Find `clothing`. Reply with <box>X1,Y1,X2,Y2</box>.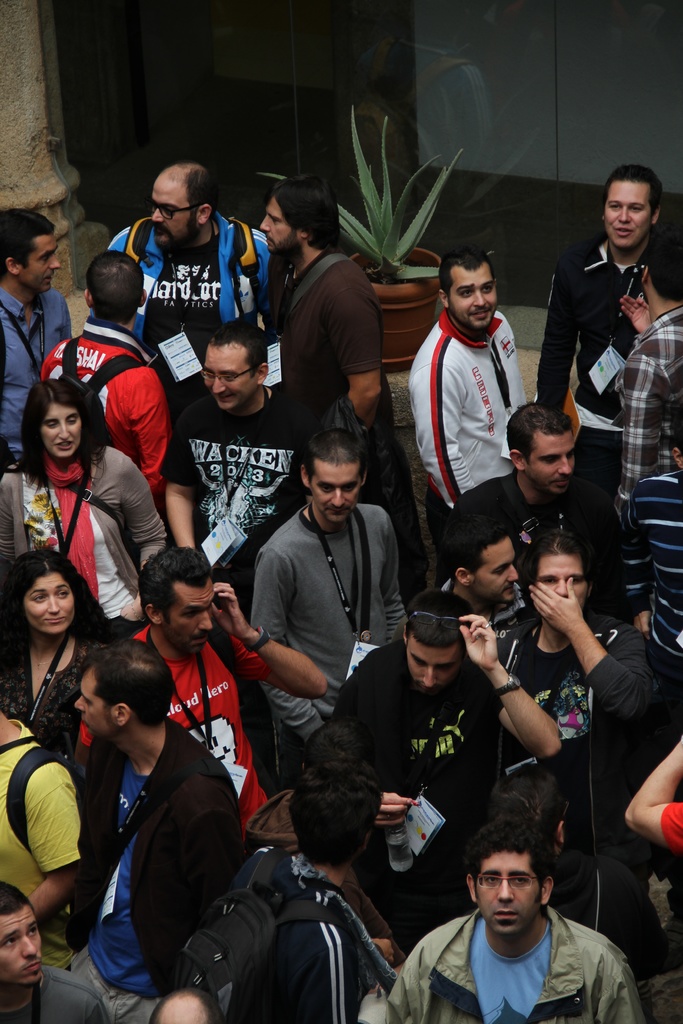
<box>404,319,537,548</box>.
